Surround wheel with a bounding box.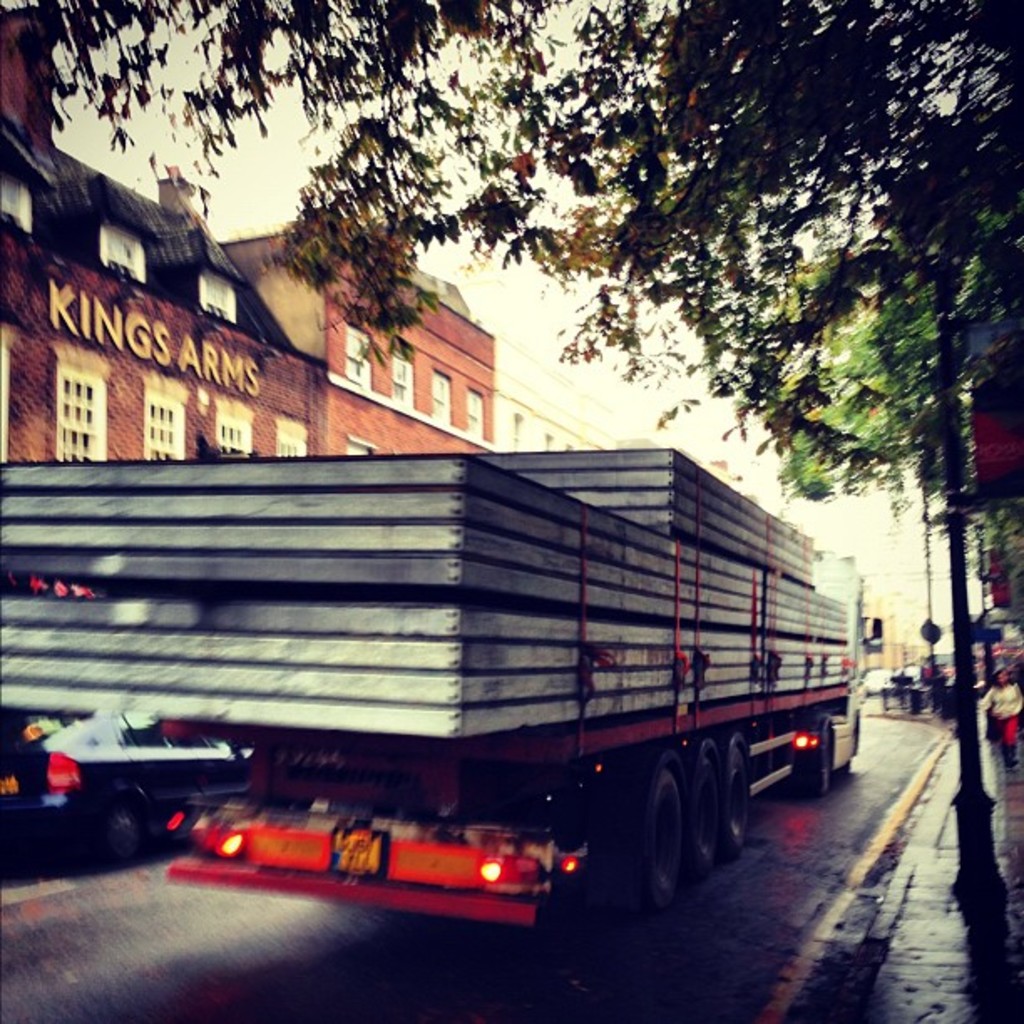
<box>726,733,758,855</box>.
